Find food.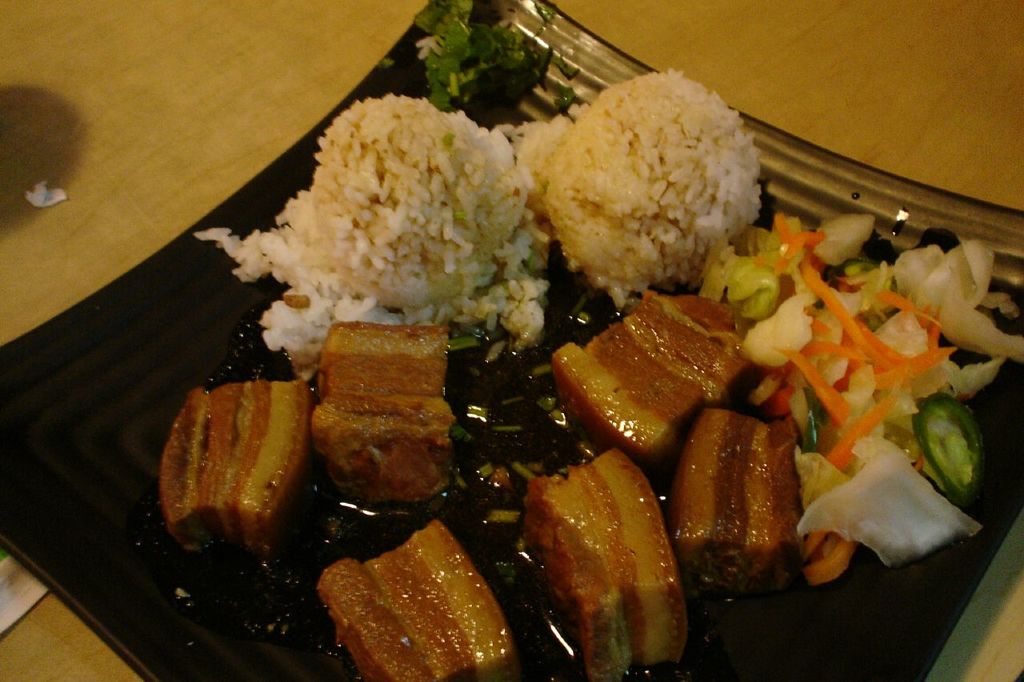
box(670, 409, 799, 600).
